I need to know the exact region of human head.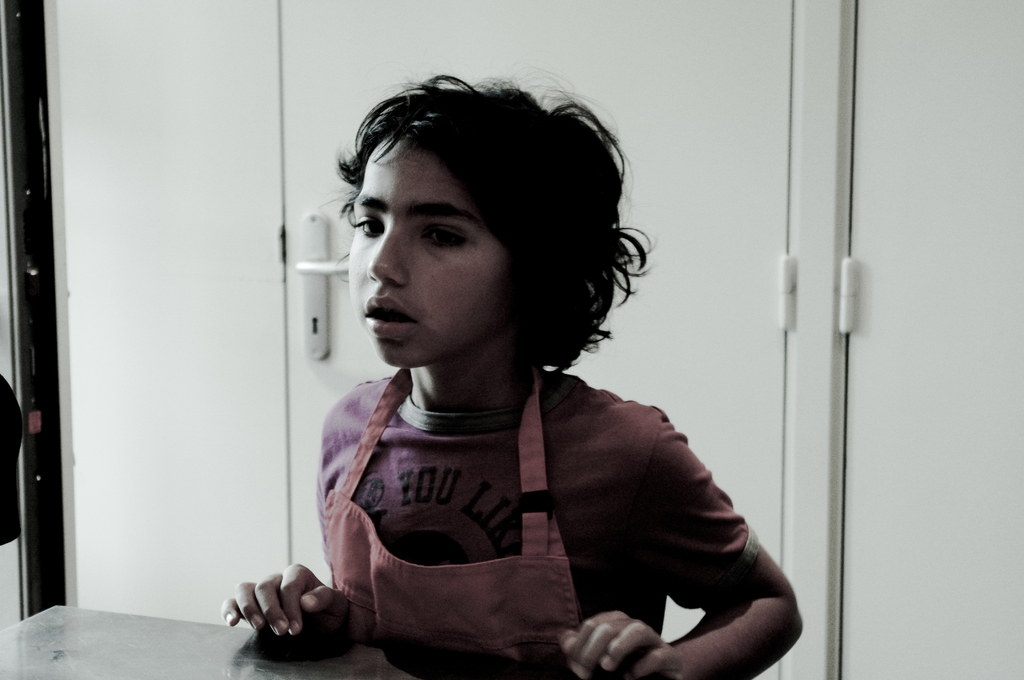
Region: Rect(344, 87, 607, 380).
